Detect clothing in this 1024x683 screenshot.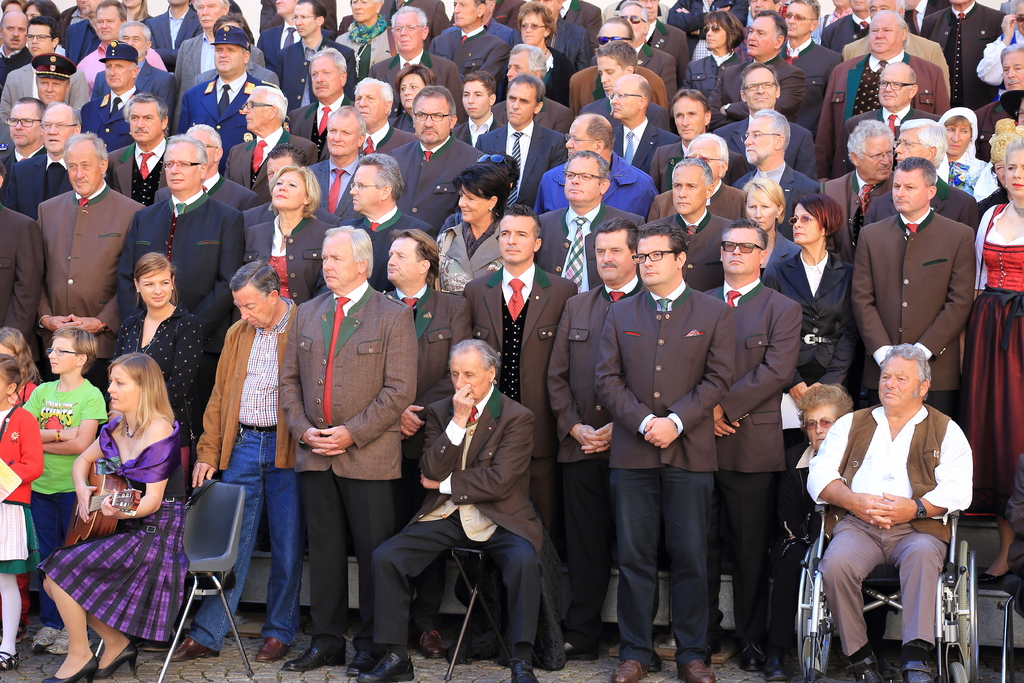
Detection: rect(0, 42, 38, 92).
